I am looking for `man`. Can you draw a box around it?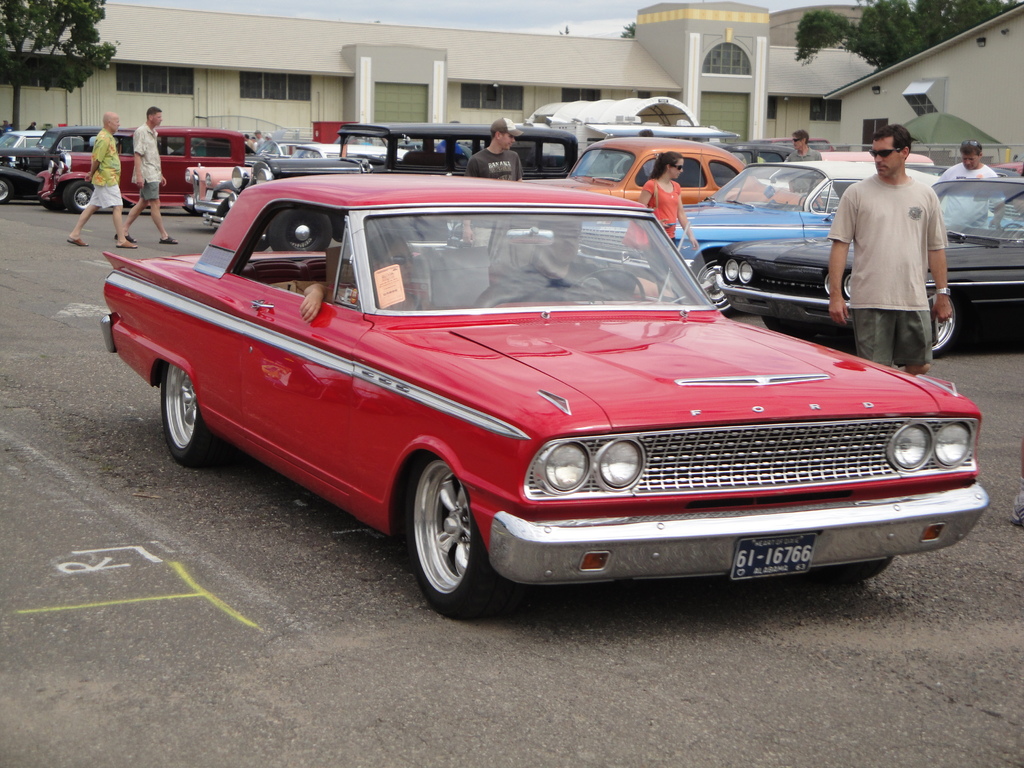
Sure, the bounding box is 67/110/138/250.
